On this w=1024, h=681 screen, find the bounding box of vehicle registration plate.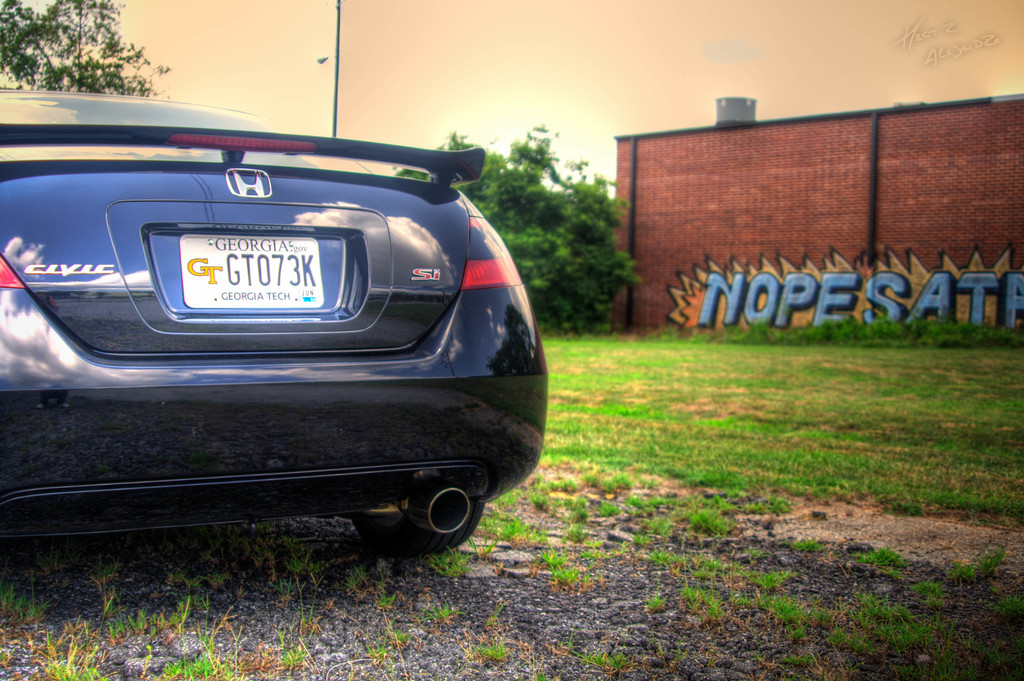
Bounding box: [x1=159, y1=215, x2=335, y2=324].
